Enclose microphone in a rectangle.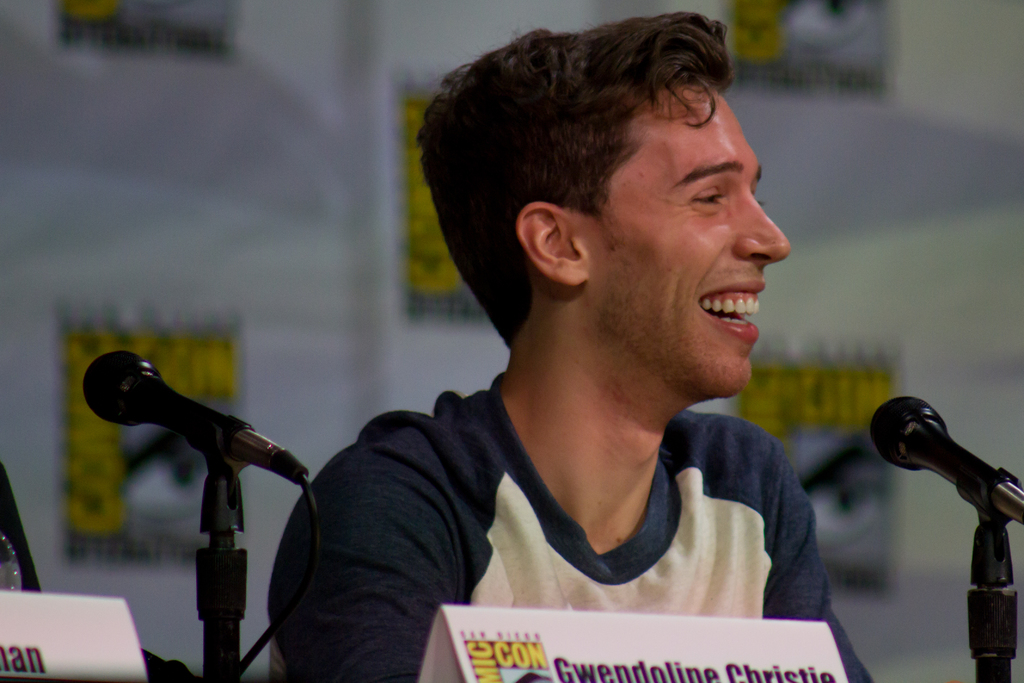
<bbox>76, 336, 313, 497</bbox>.
